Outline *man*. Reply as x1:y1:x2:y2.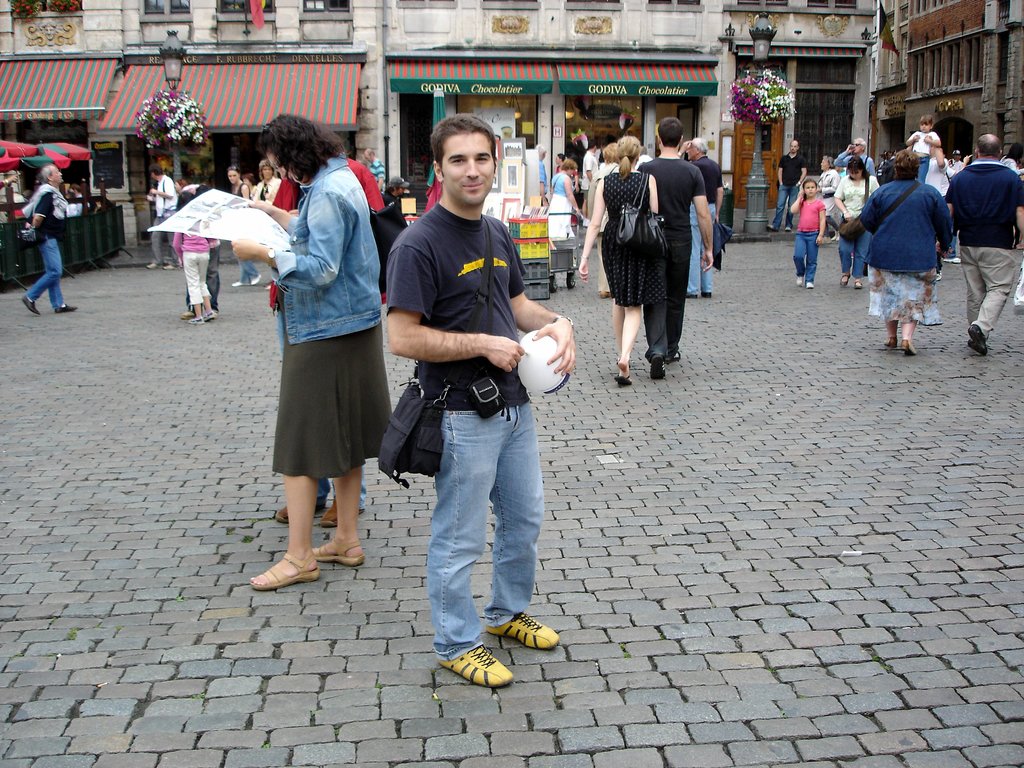
19:161:76:324.
